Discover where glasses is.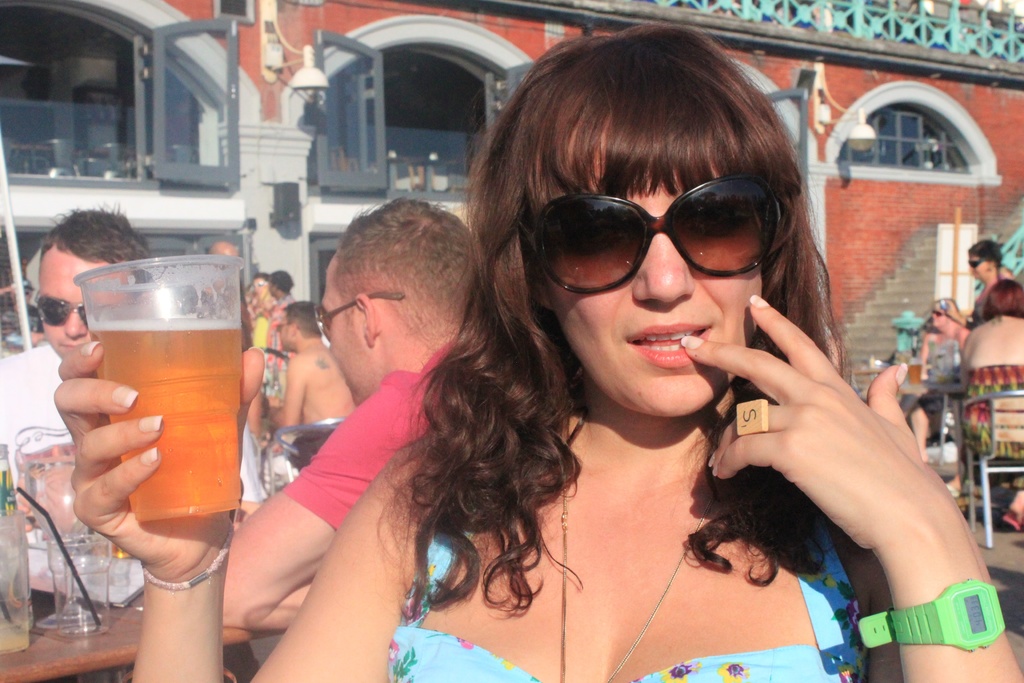
Discovered at (left=538, top=182, right=799, bottom=290).
